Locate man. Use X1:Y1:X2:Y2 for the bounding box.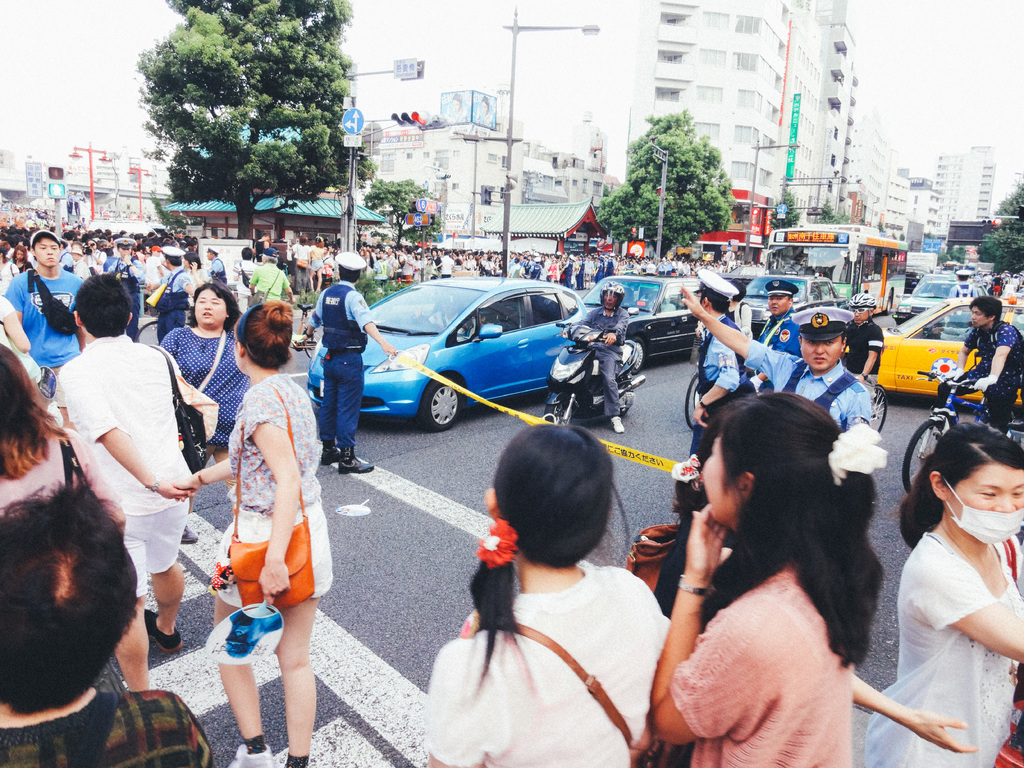
938:297:1023:438.
